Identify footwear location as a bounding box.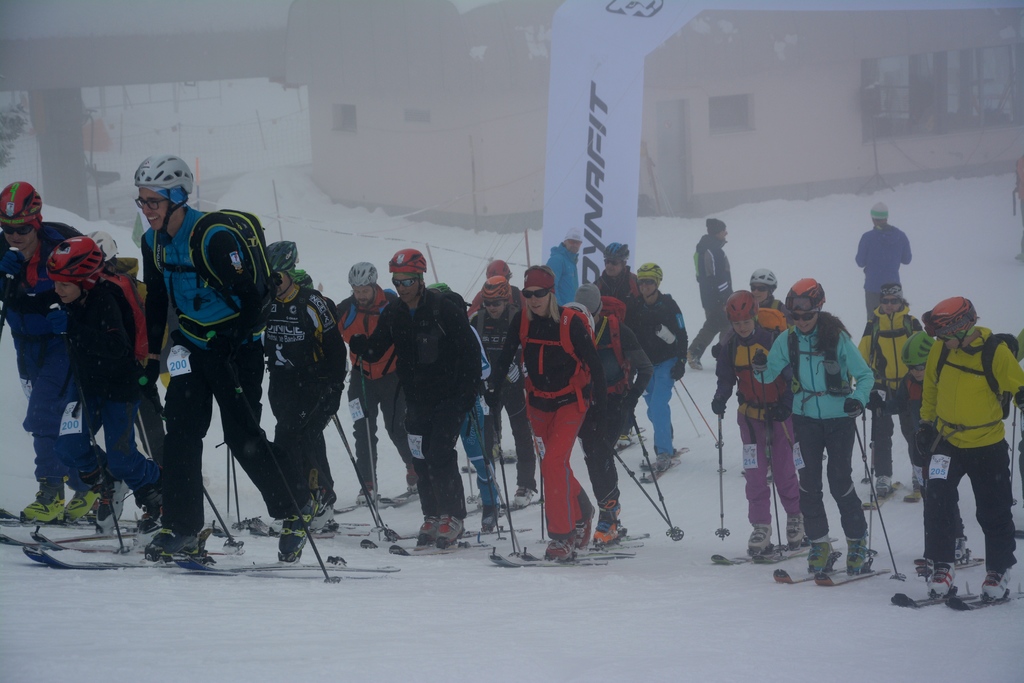
box=[957, 534, 967, 557].
